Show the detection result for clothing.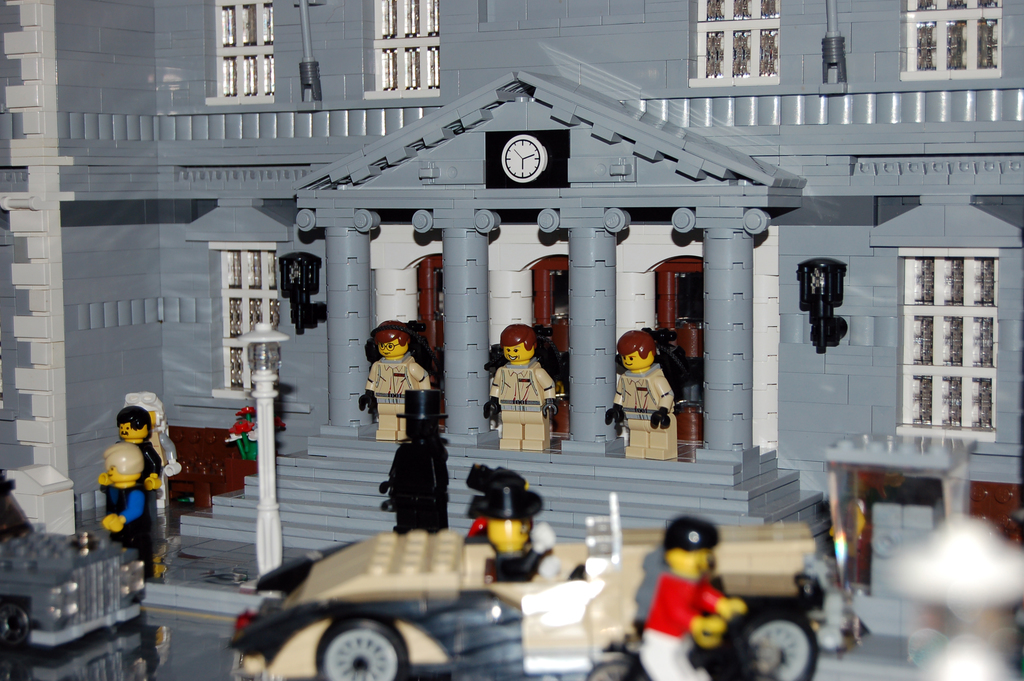
region(365, 357, 432, 427).
